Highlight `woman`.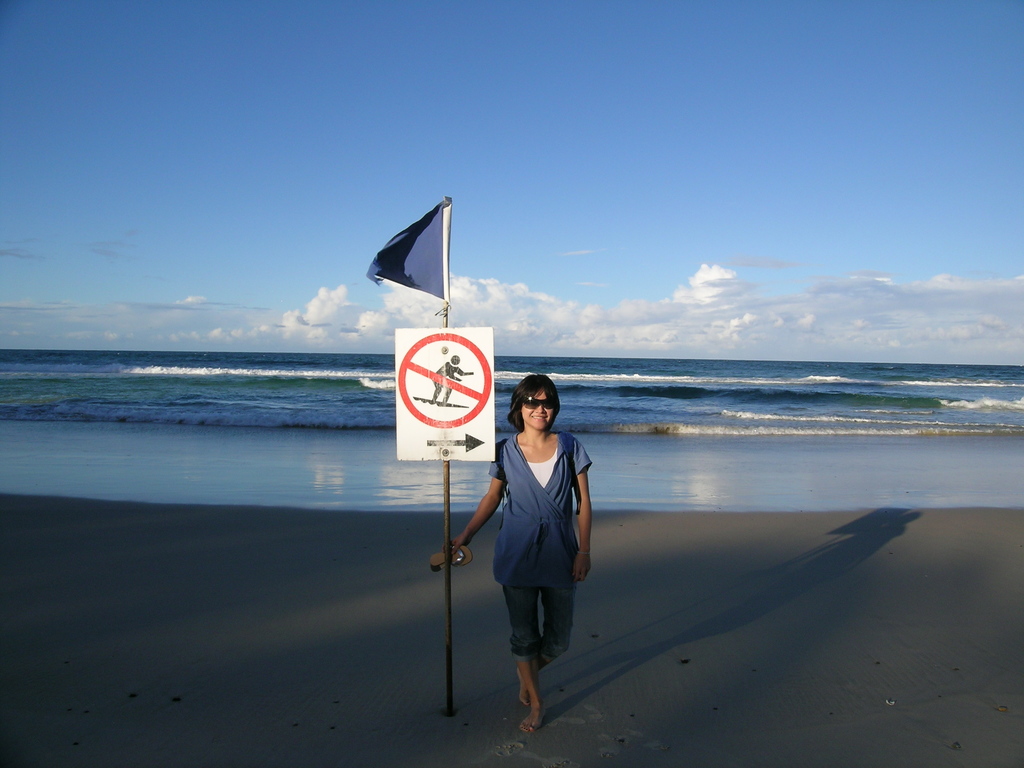
Highlighted region: <box>440,372,592,739</box>.
